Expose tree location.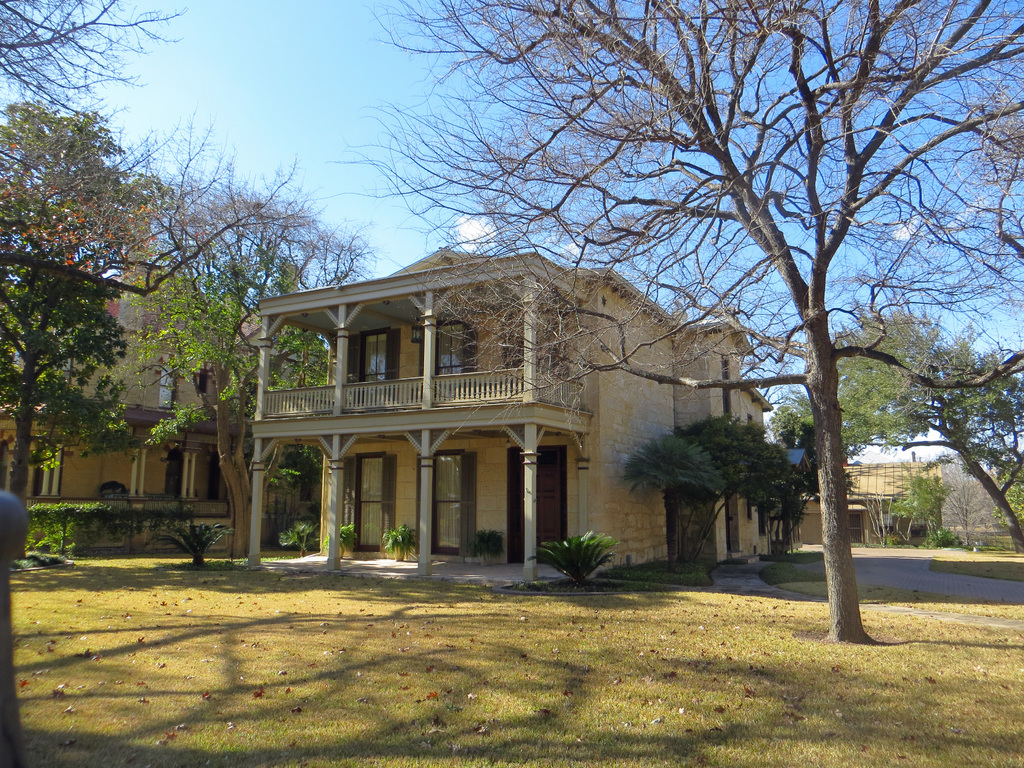
Exposed at [x1=0, y1=100, x2=167, y2=284].
